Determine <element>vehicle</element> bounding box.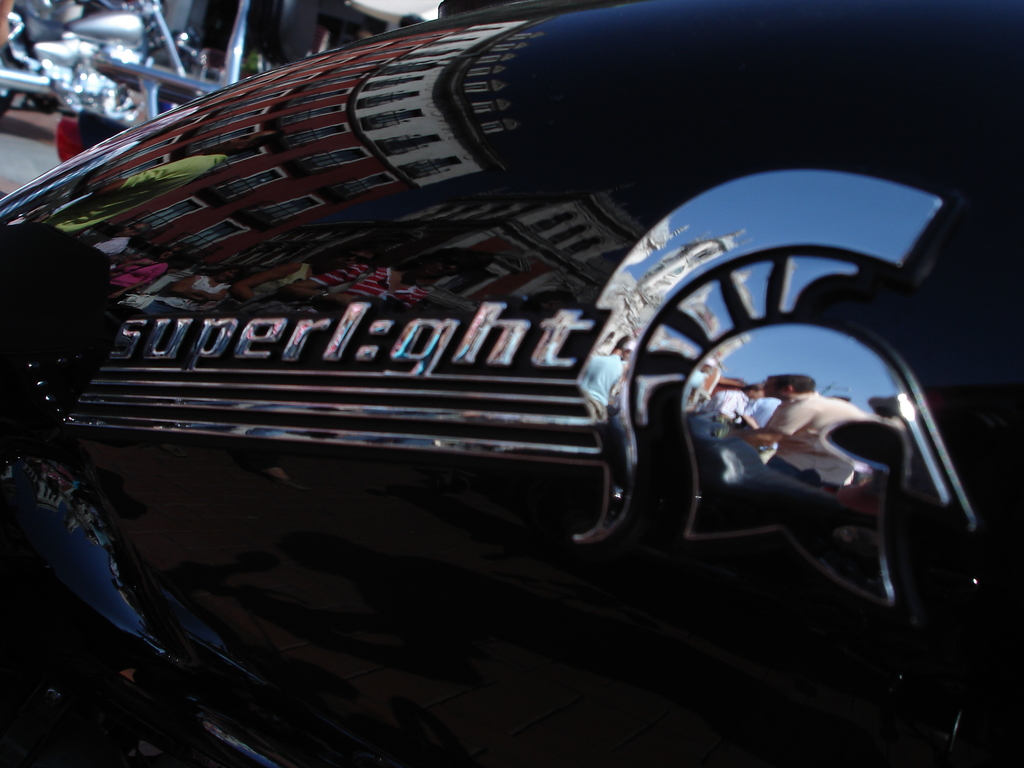
Determined: (0, 0, 1023, 767).
